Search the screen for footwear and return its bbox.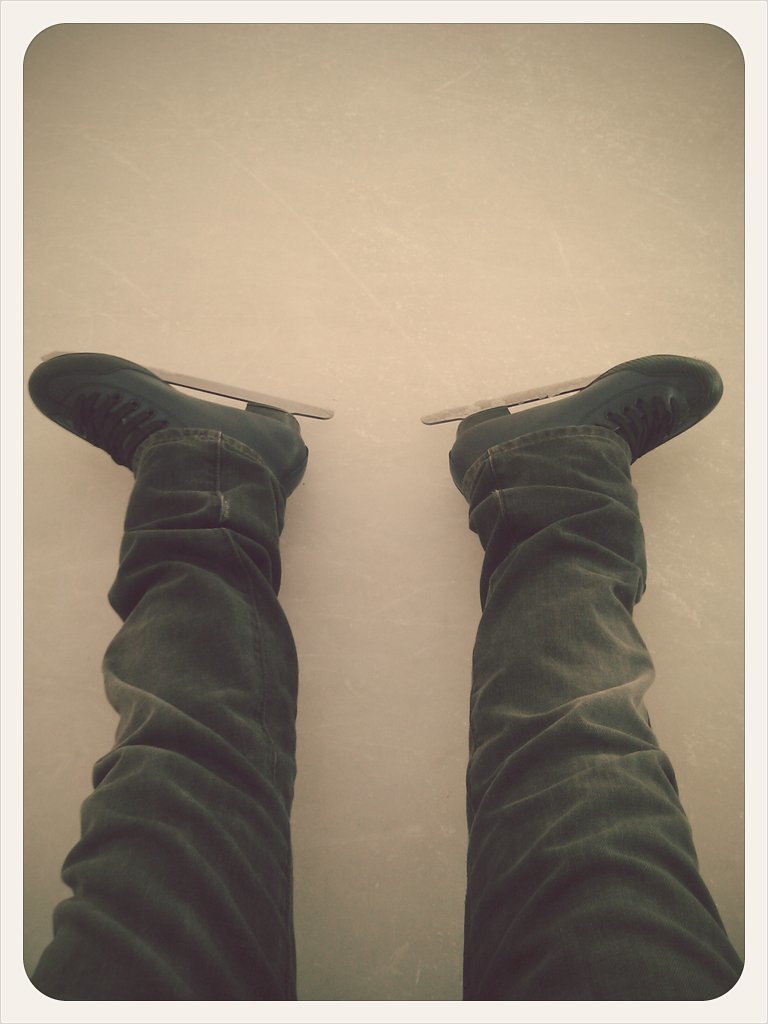
Found: bbox=(447, 348, 727, 507).
